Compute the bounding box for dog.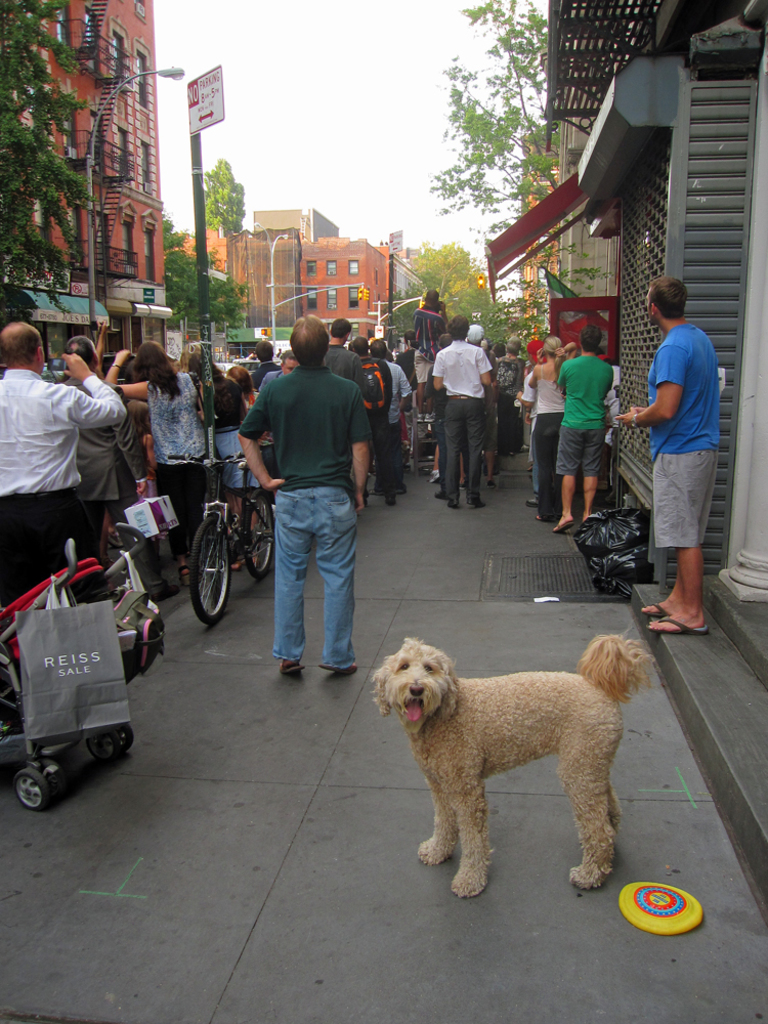
rect(370, 633, 652, 900).
